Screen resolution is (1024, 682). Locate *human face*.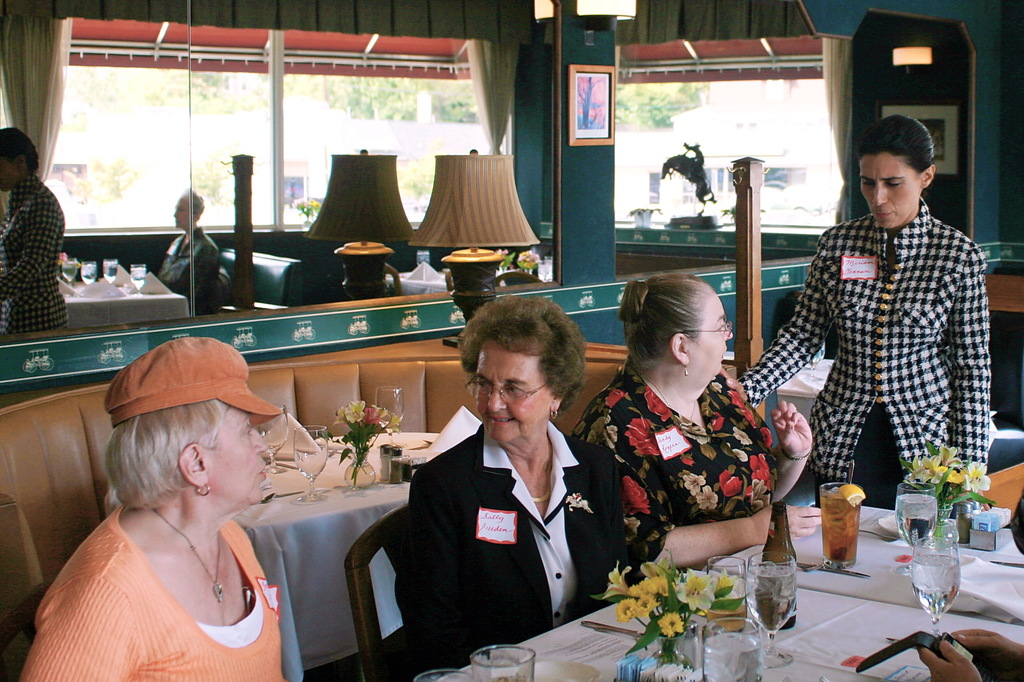
BBox(688, 294, 733, 379).
